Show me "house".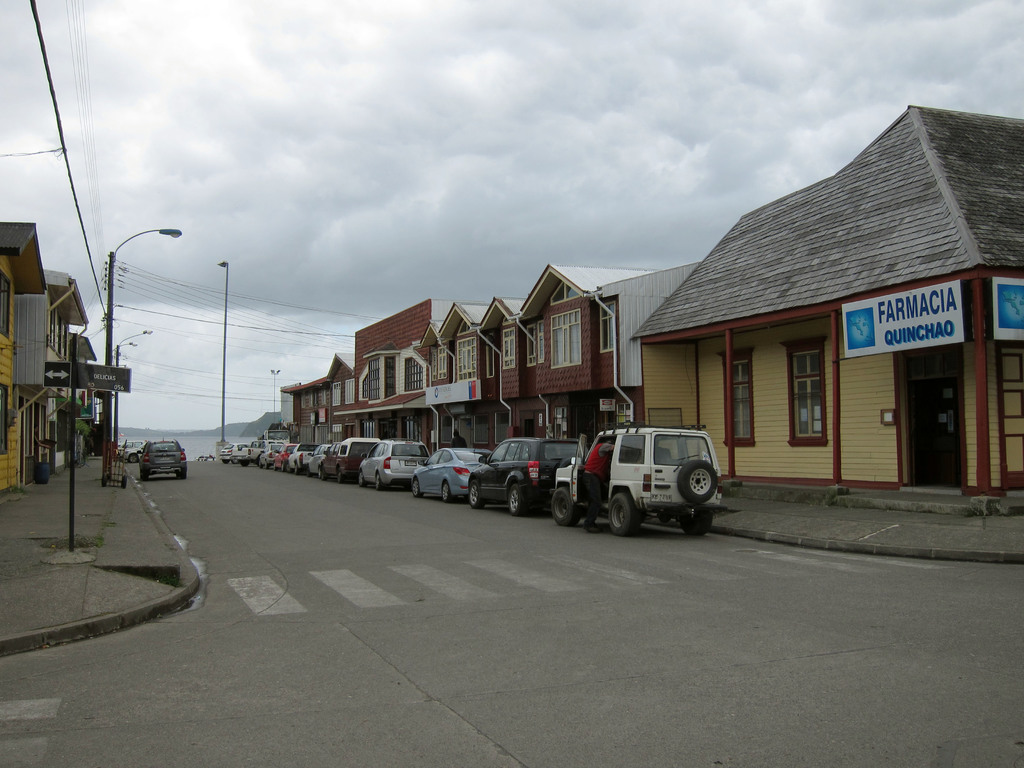
"house" is here: [588,252,701,433].
